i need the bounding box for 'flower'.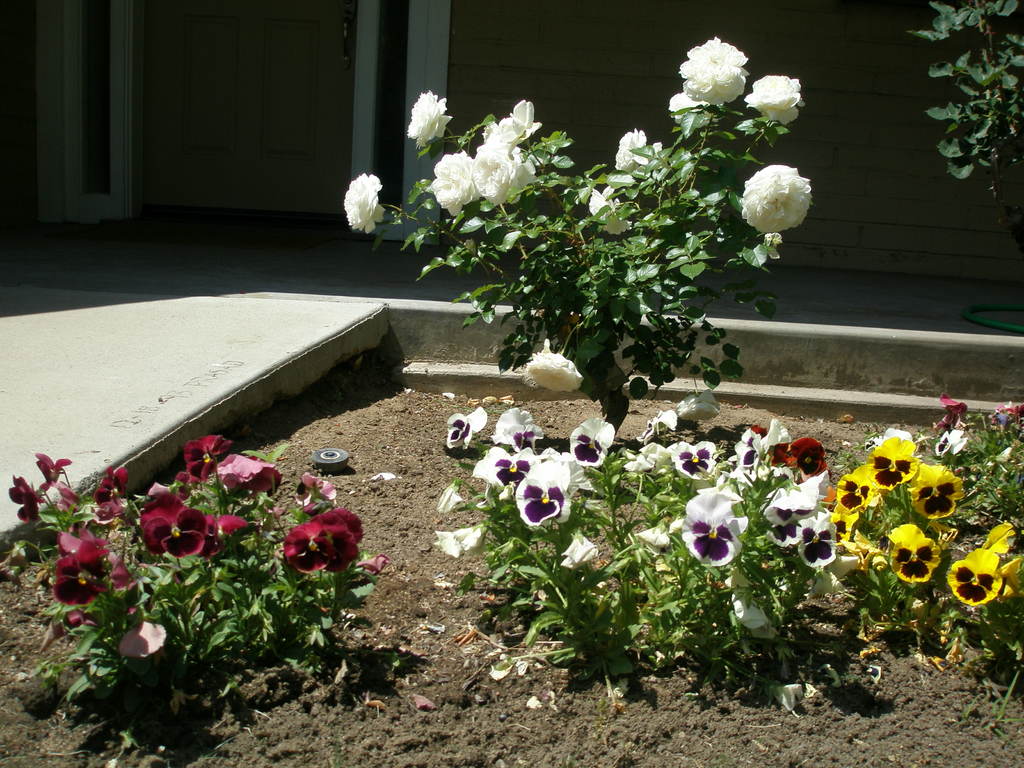
Here it is: <box>472,138,535,206</box>.
